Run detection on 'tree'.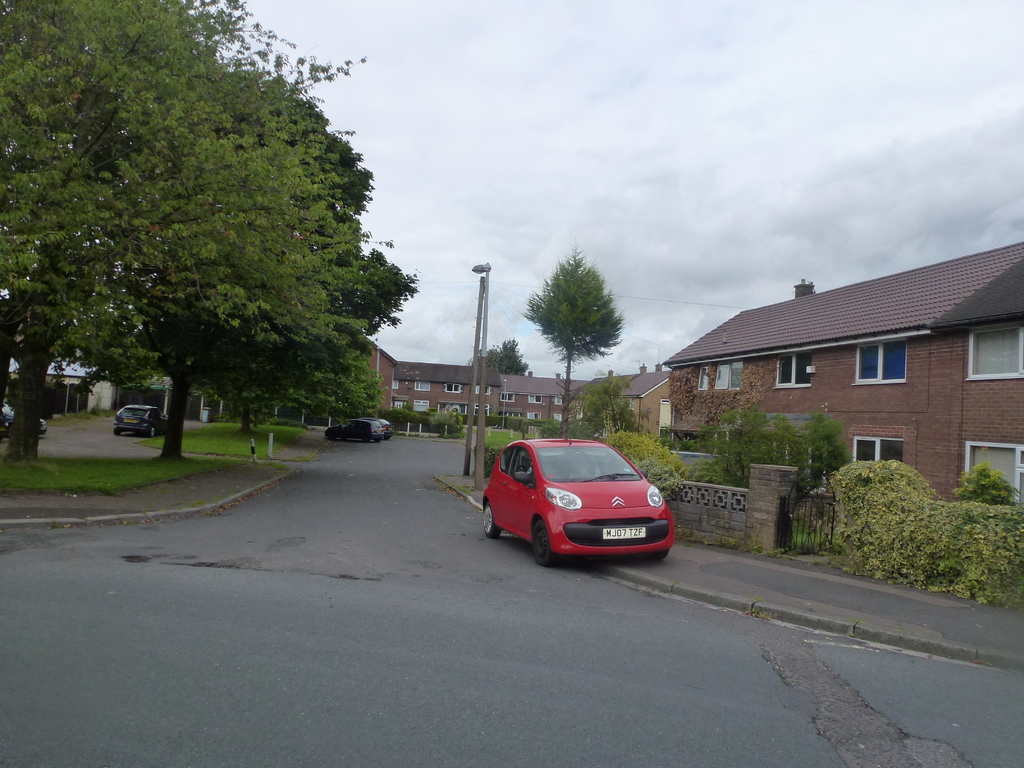
Result: l=583, t=367, r=630, b=434.
